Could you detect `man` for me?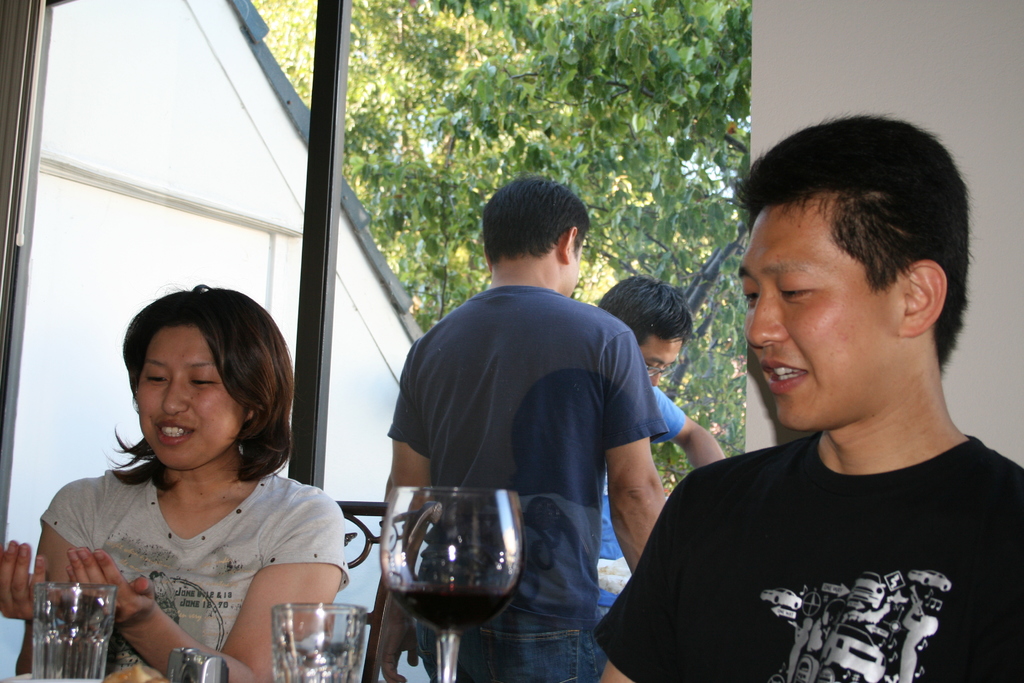
Detection result: {"x1": 593, "y1": 272, "x2": 726, "y2": 629}.
